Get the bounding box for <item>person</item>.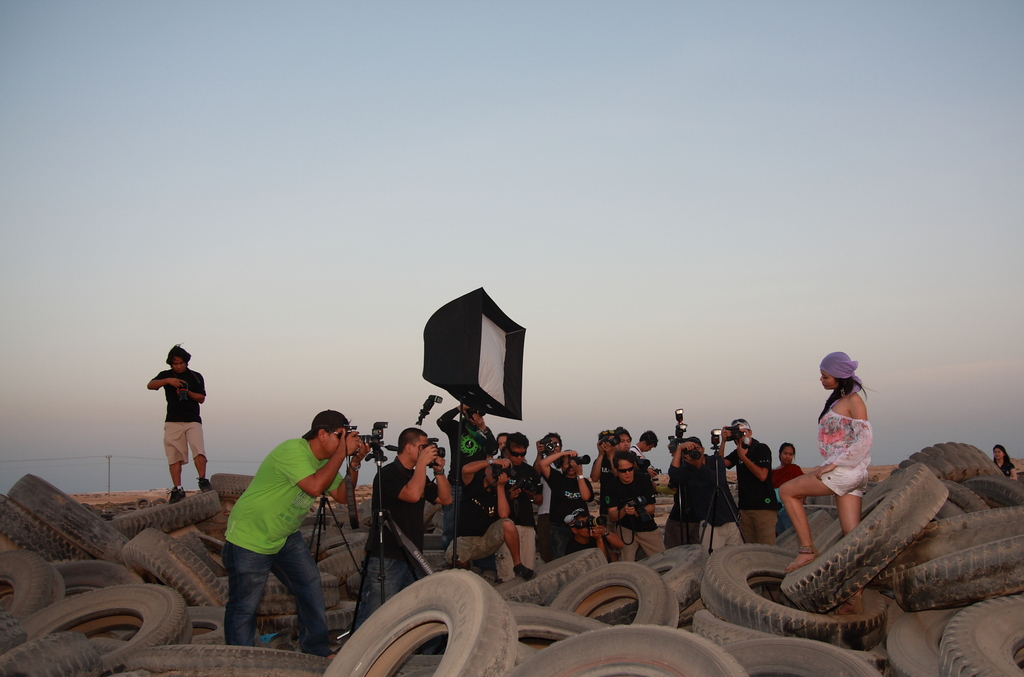
l=772, t=445, r=801, b=487.
